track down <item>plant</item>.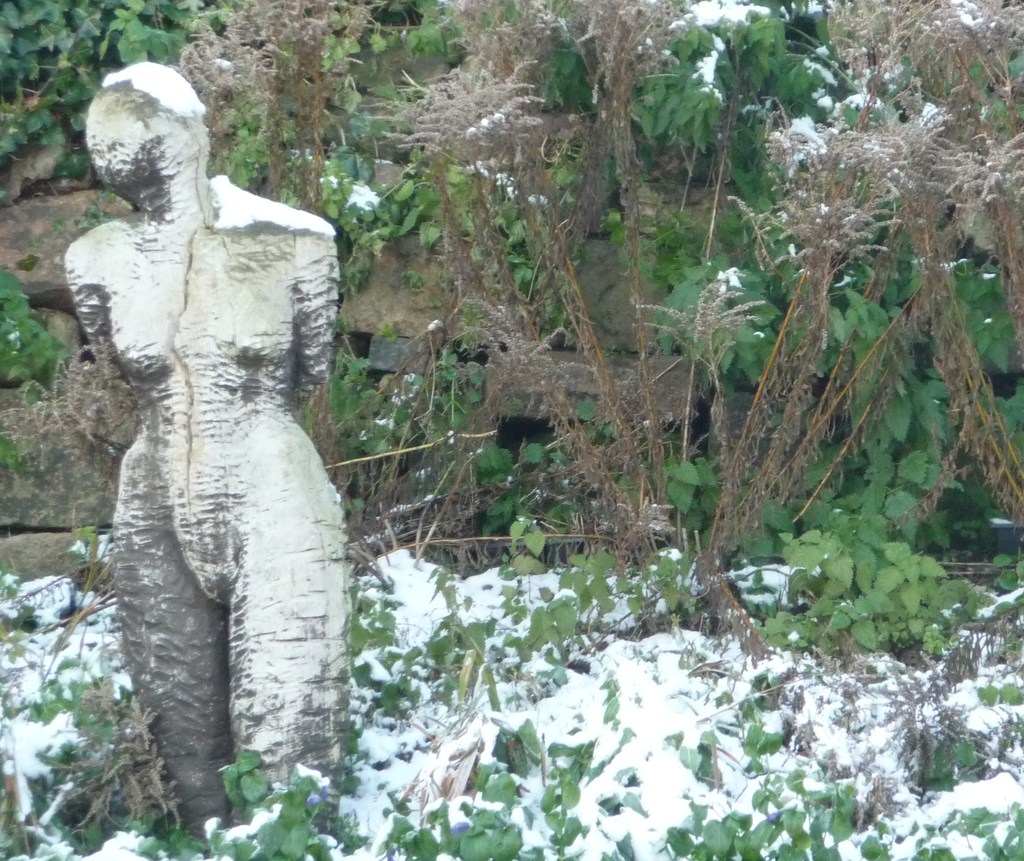
Tracked to x1=764 y1=513 x2=939 y2=666.
